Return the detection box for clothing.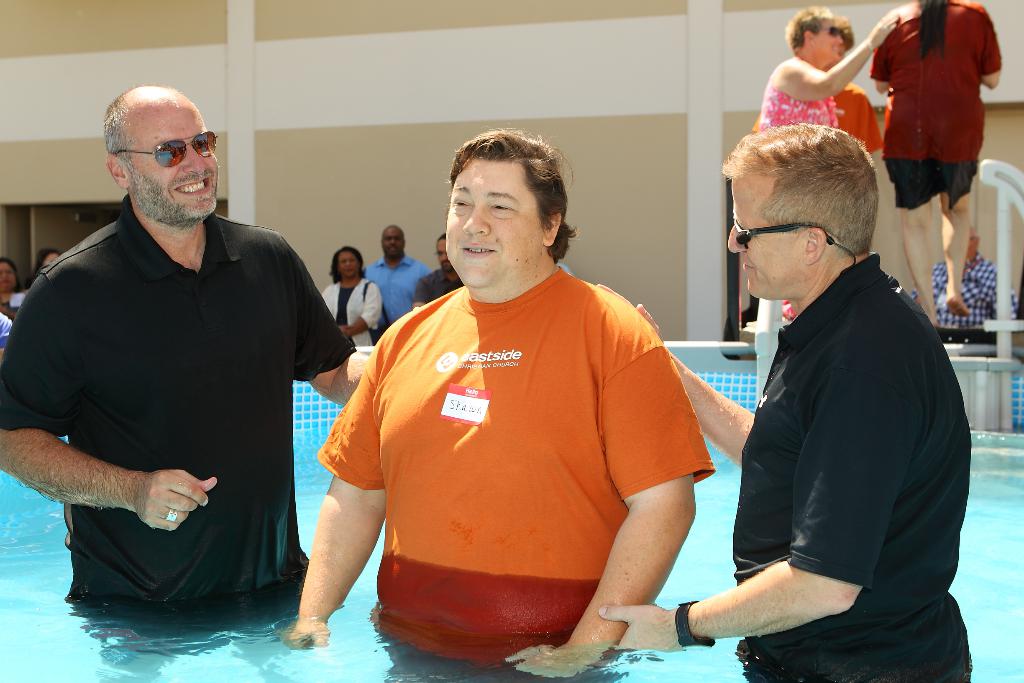
l=362, t=250, r=435, b=339.
